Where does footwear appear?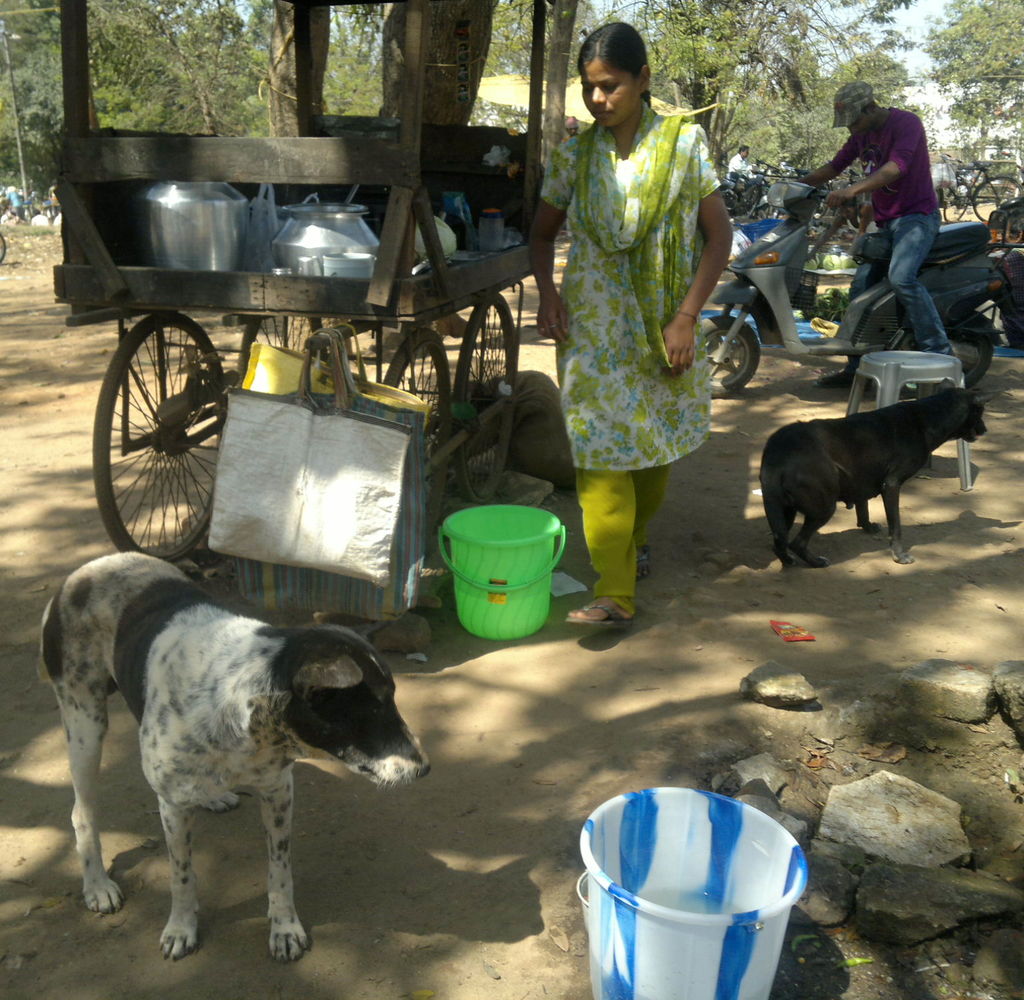
Appears at <bbox>567, 600, 634, 625</bbox>.
